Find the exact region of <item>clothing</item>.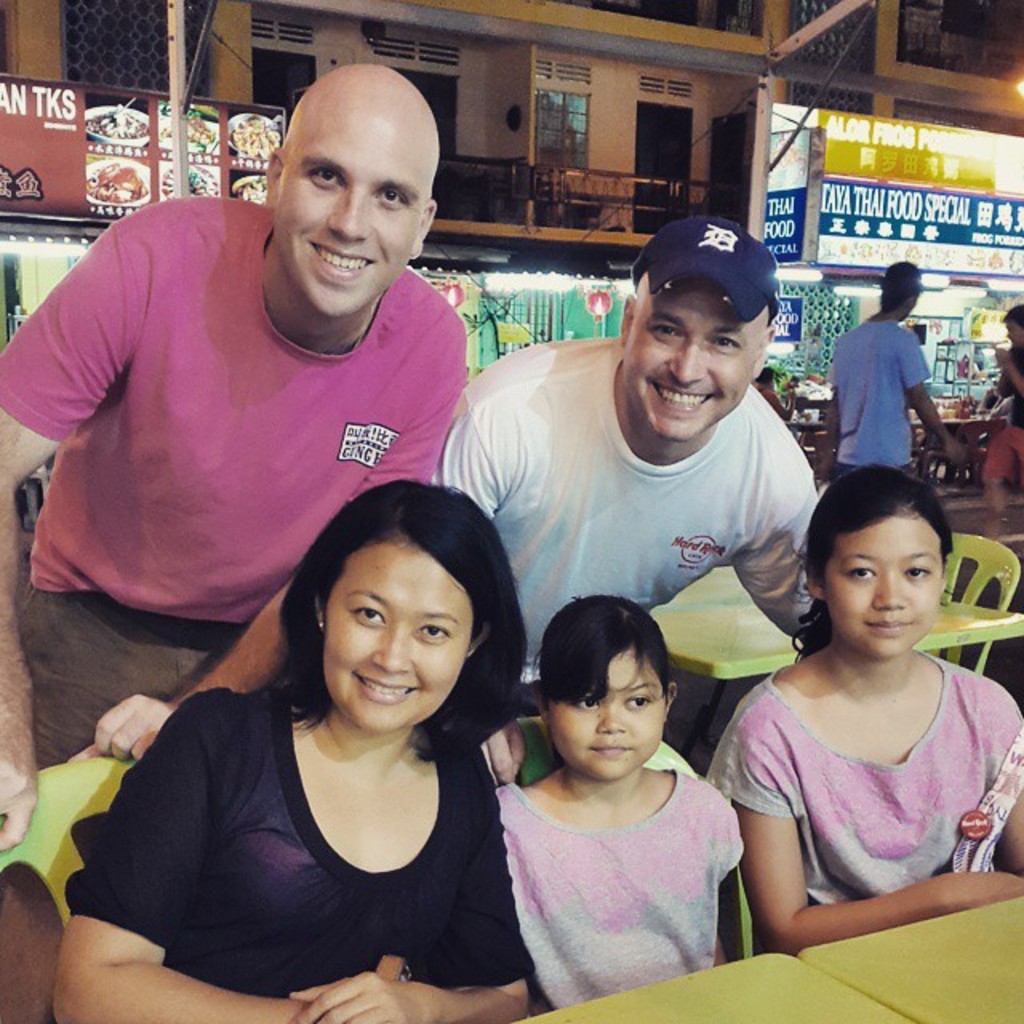
Exact region: (x1=0, y1=194, x2=469, y2=765).
